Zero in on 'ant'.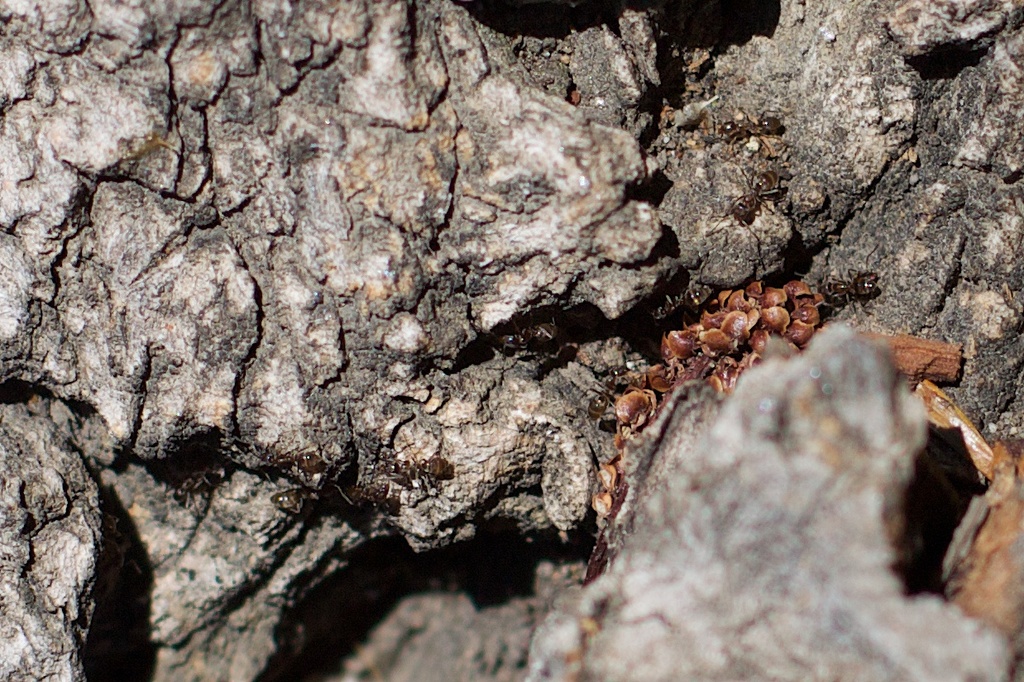
Zeroed in: detection(498, 309, 560, 351).
